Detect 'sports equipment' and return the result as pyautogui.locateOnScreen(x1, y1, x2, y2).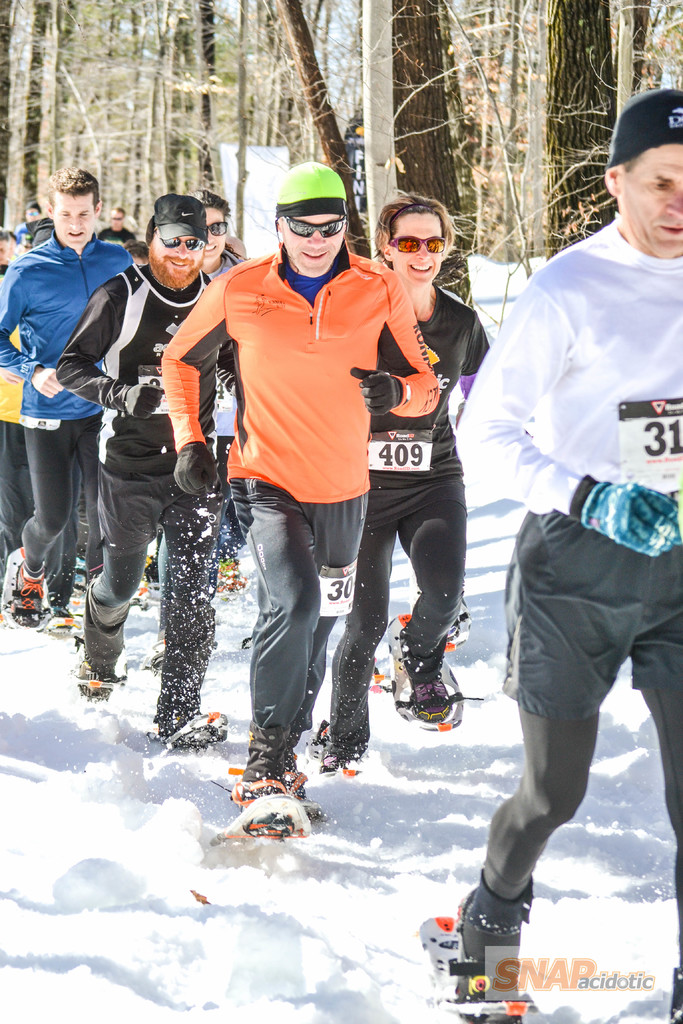
pyautogui.locateOnScreen(0, 545, 54, 636).
